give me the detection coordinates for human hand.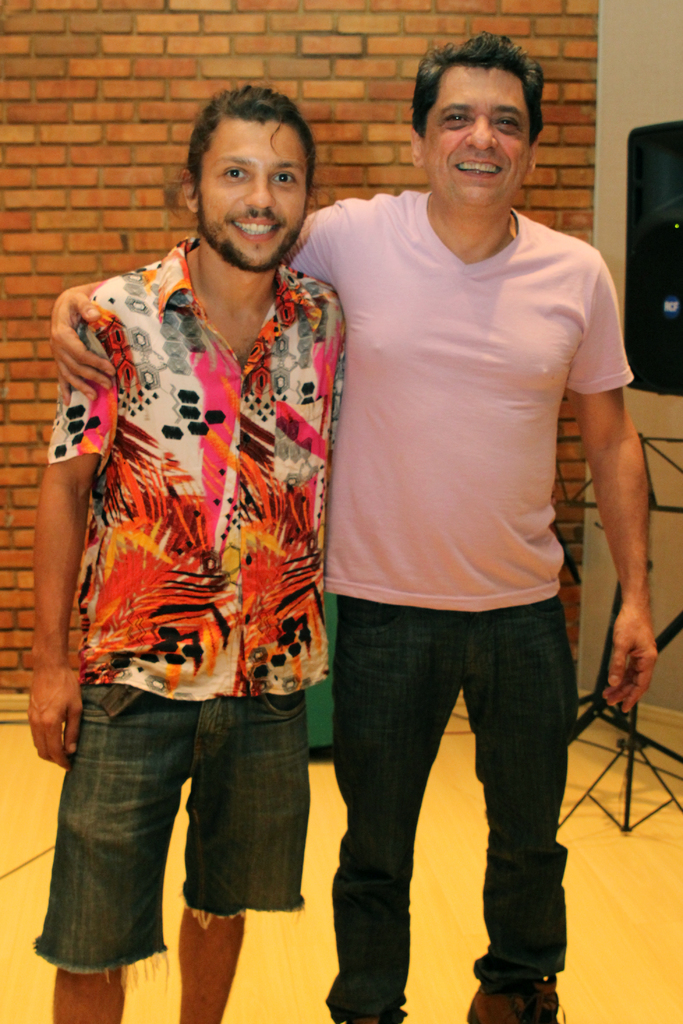
Rect(602, 601, 662, 718).
